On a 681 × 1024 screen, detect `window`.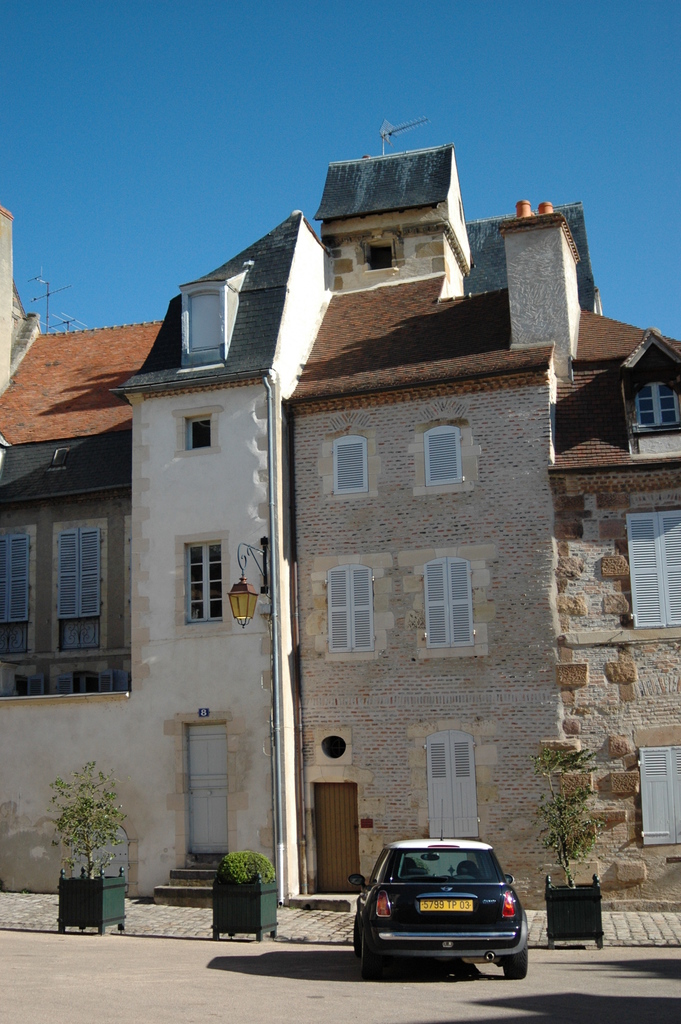
175:530:234:635.
